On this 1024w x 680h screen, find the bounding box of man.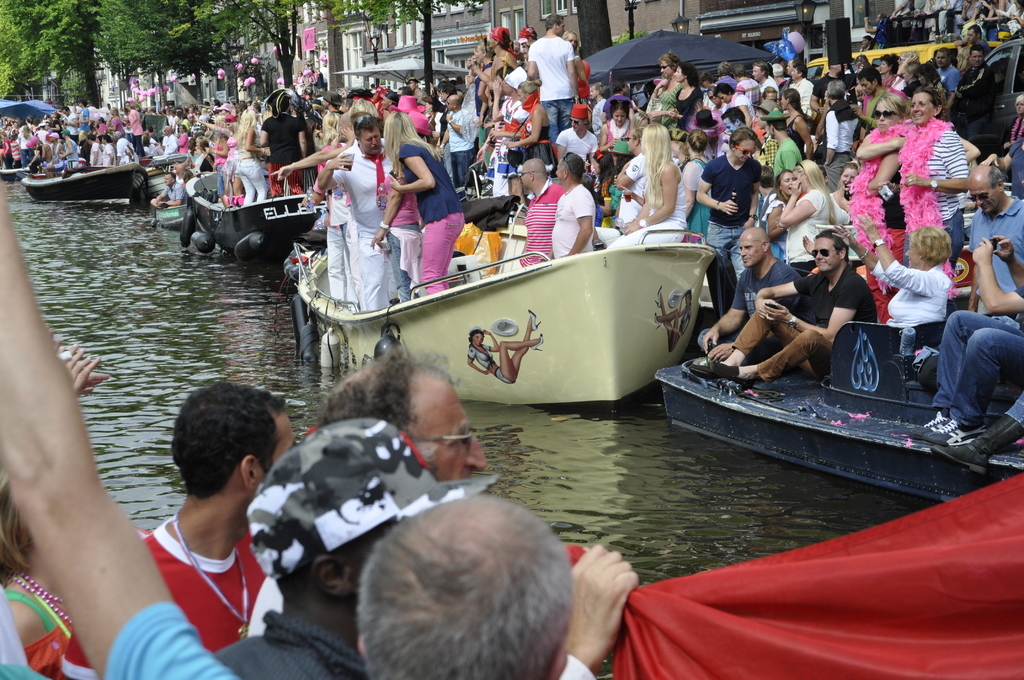
Bounding box: box=[698, 227, 807, 364].
